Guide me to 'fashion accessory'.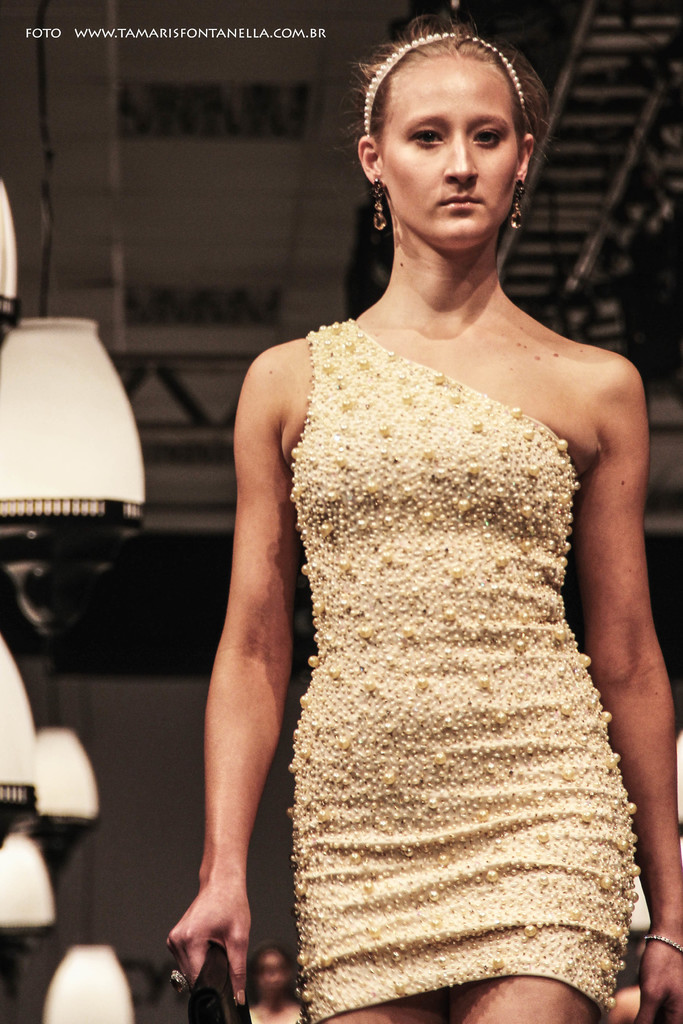
Guidance: 508/185/519/230.
